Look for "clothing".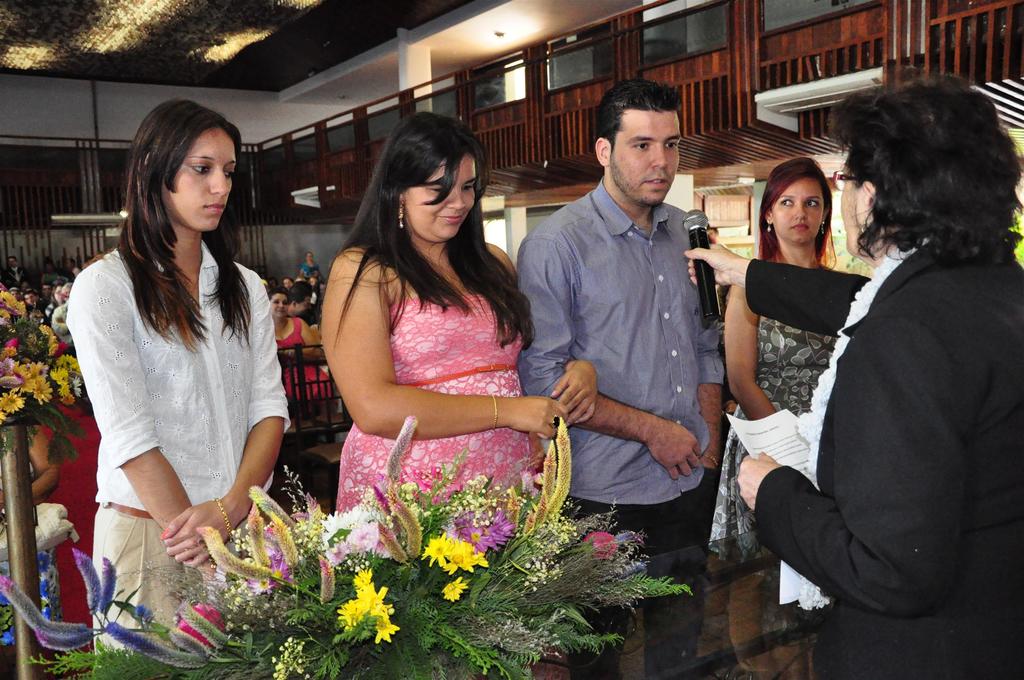
Found: (3, 267, 28, 284).
